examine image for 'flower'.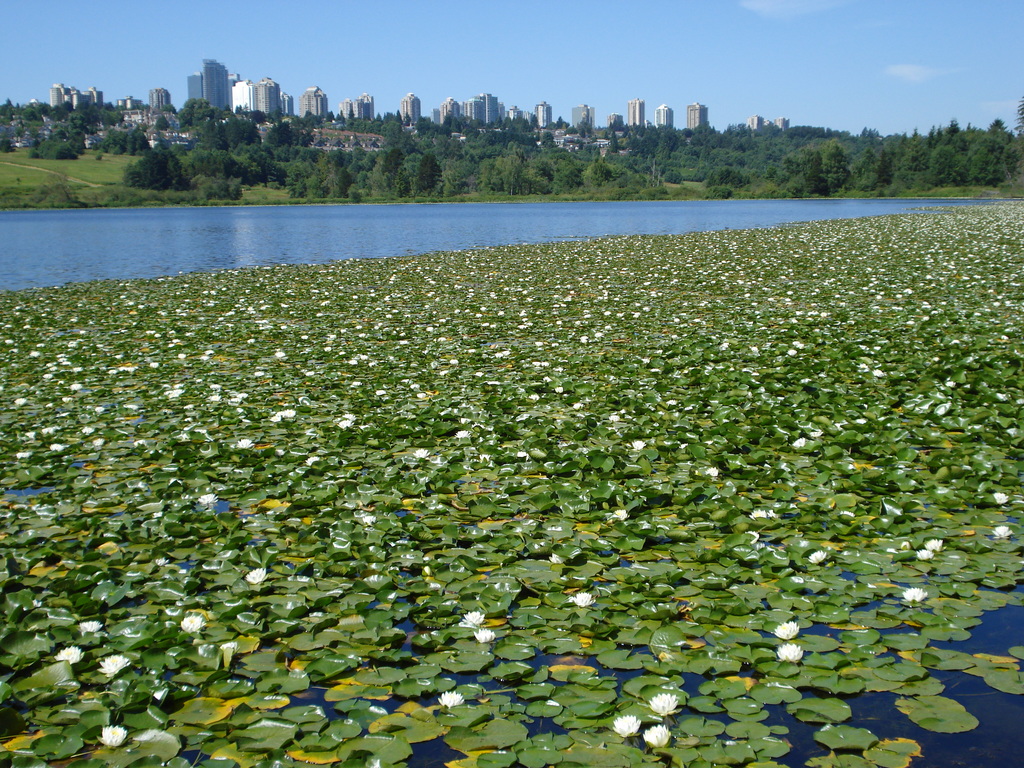
Examination result: bbox=(475, 625, 496, 644).
